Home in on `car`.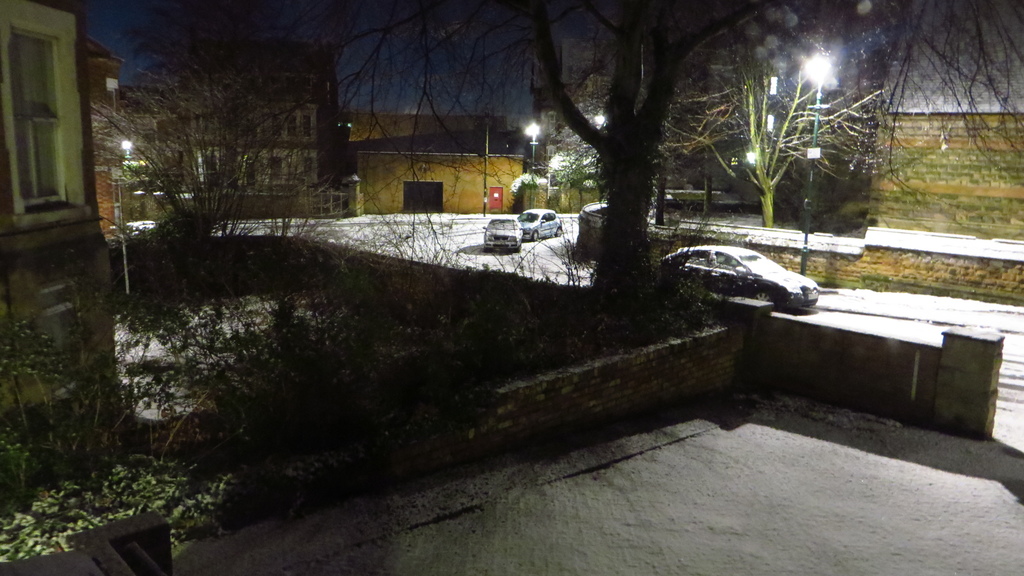
Homed in at locate(483, 218, 524, 253).
